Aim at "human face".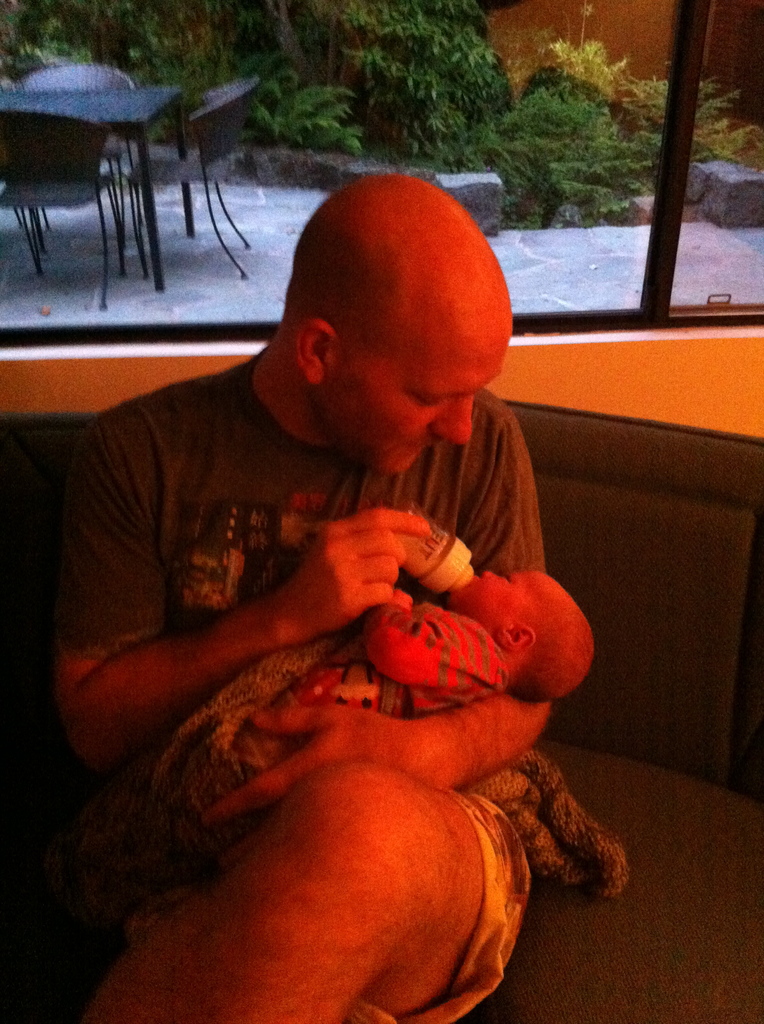
Aimed at crop(322, 323, 504, 473).
